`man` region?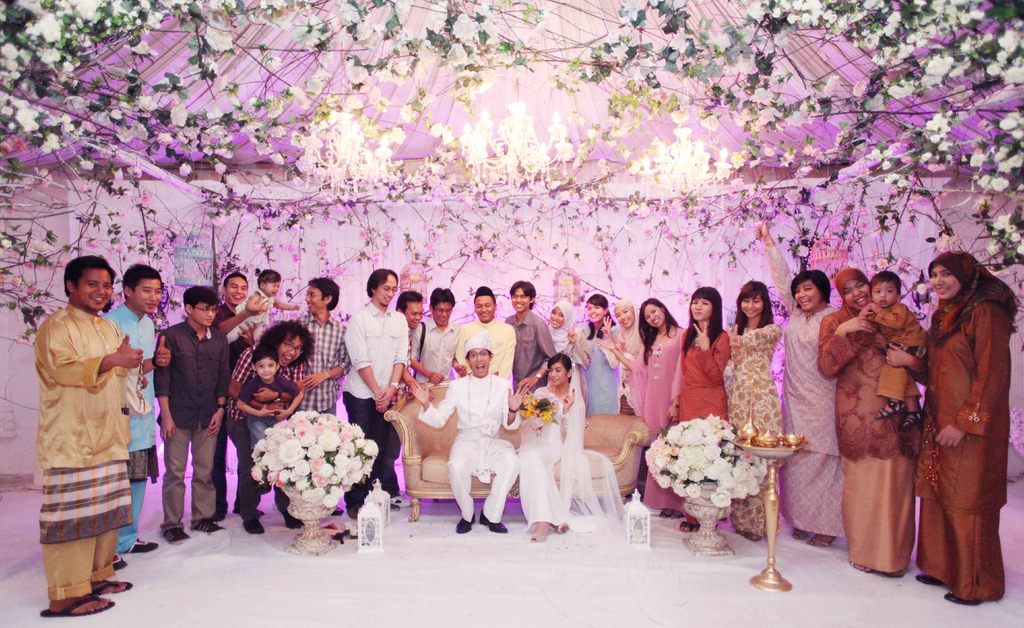
[394, 289, 423, 506]
